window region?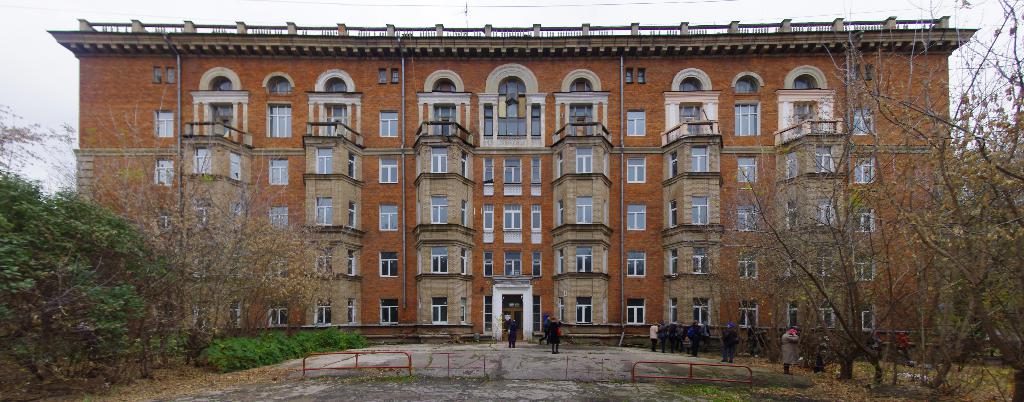
(377,67,387,83)
